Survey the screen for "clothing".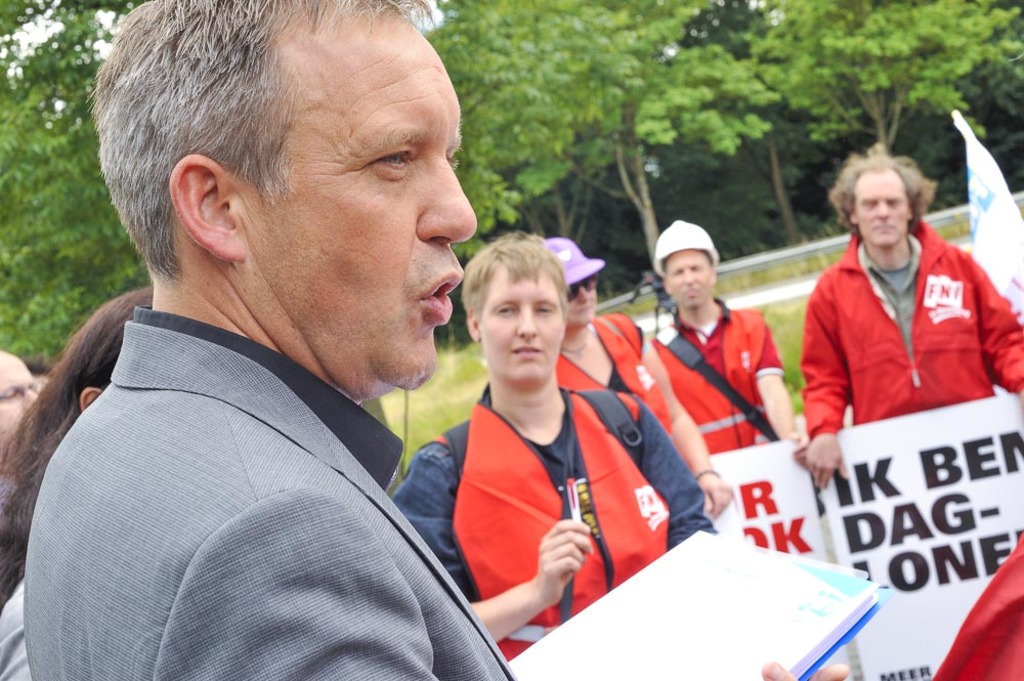
Survey found: bbox(546, 304, 674, 444).
